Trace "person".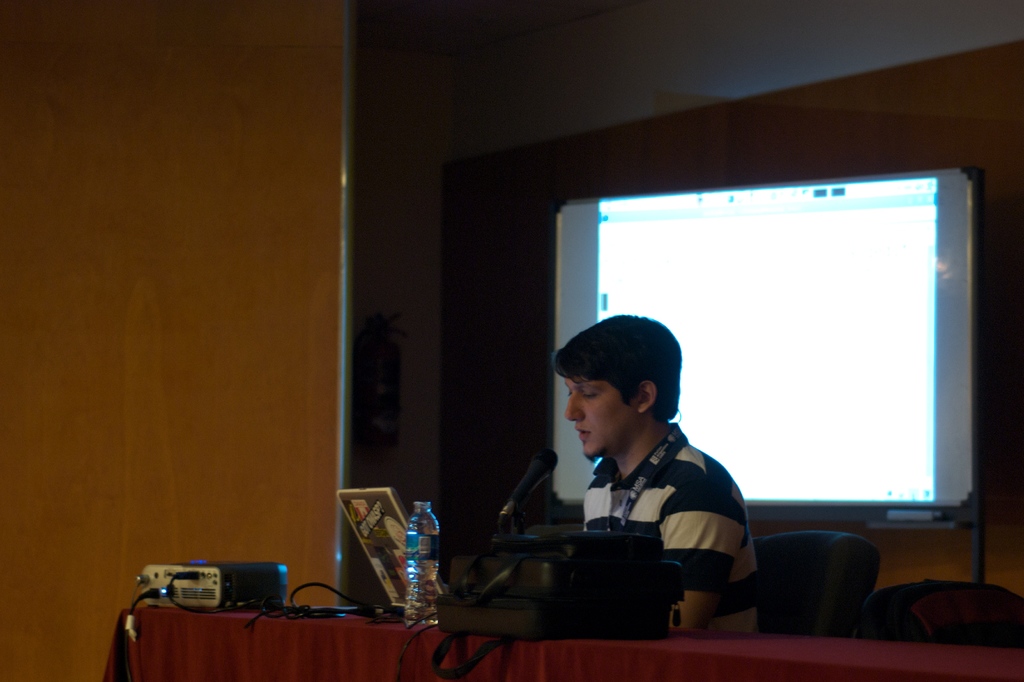
Traced to box(516, 316, 764, 638).
